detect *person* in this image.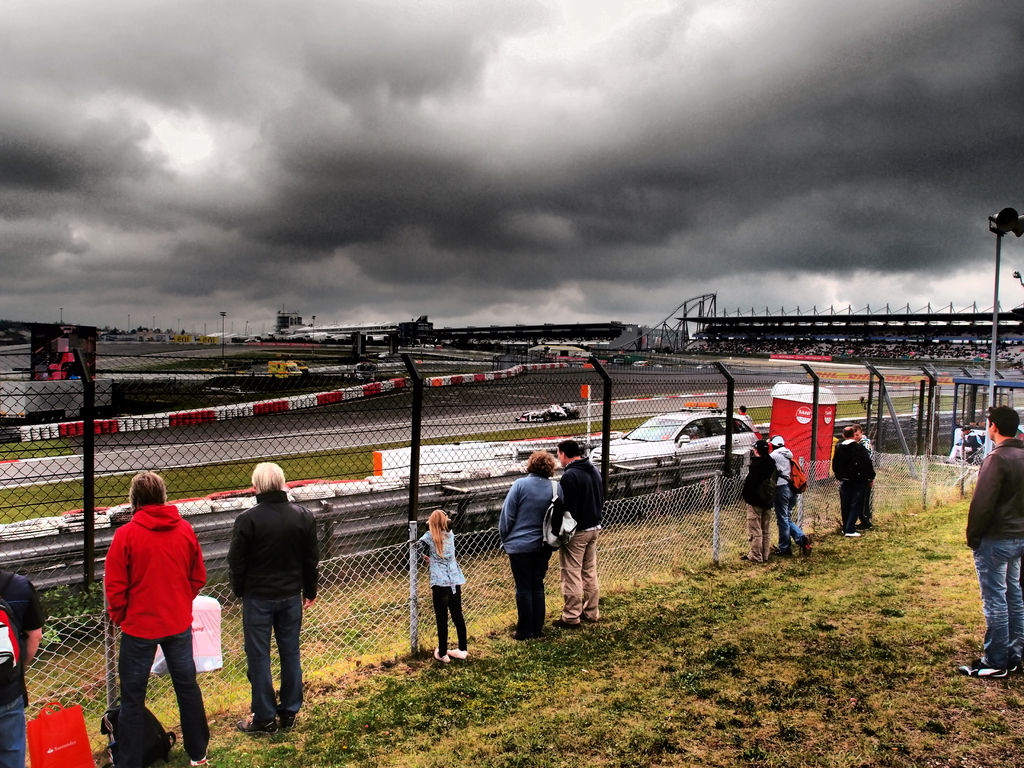
Detection: locate(733, 431, 790, 573).
